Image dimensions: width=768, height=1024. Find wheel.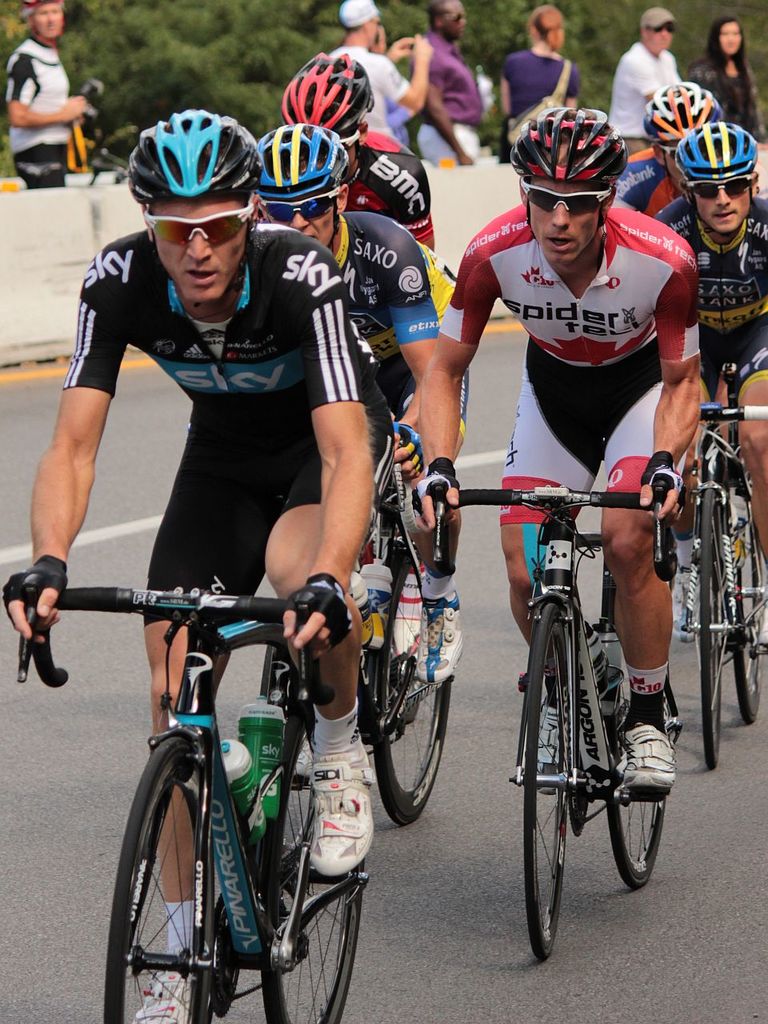
<bbox>698, 486, 725, 768</bbox>.
